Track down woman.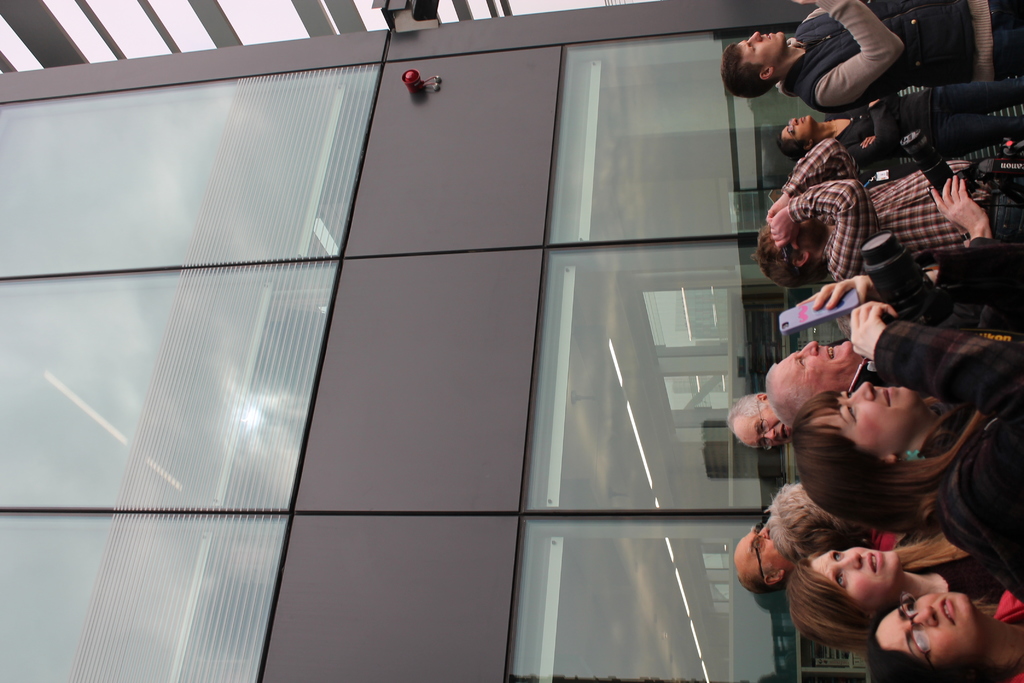
Tracked to l=785, t=537, r=1023, b=650.
